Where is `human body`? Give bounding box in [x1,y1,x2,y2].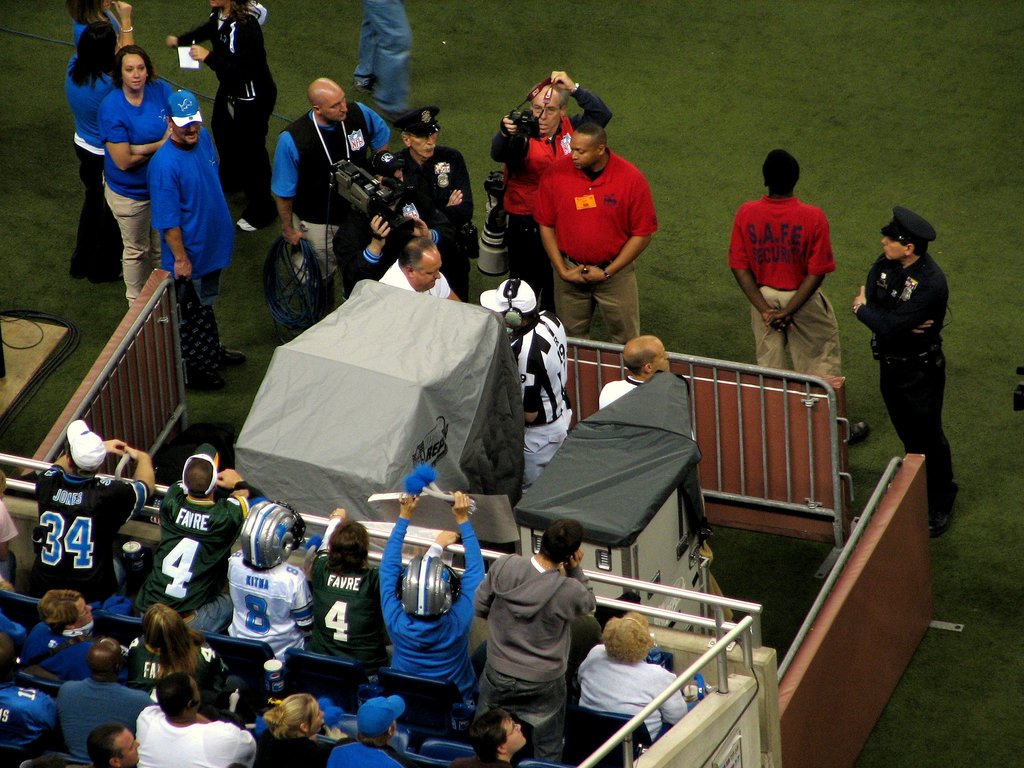
[127,630,209,689].
